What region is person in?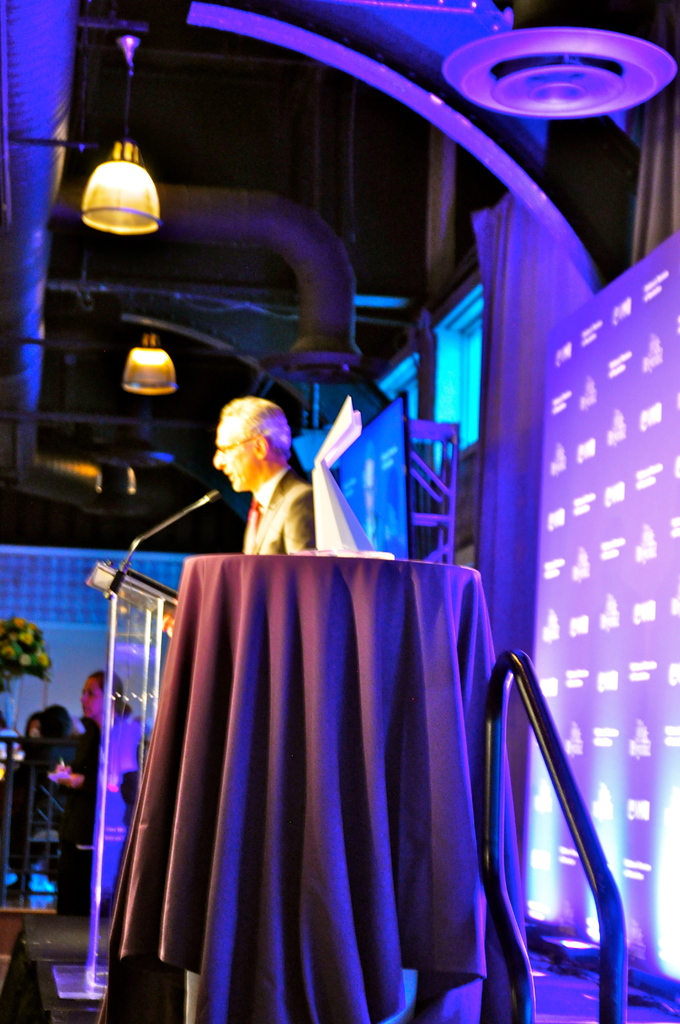
(209,398,320,552).
